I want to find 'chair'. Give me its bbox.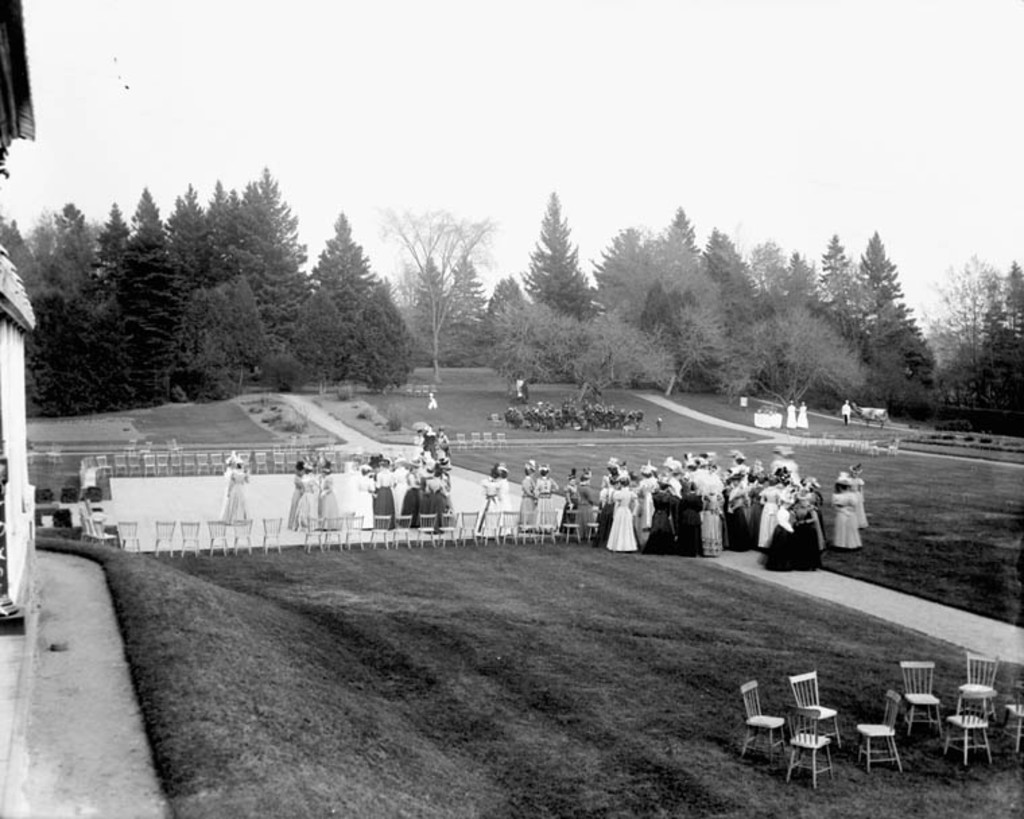
(left=85, top=515, right=109, bottom=544).
